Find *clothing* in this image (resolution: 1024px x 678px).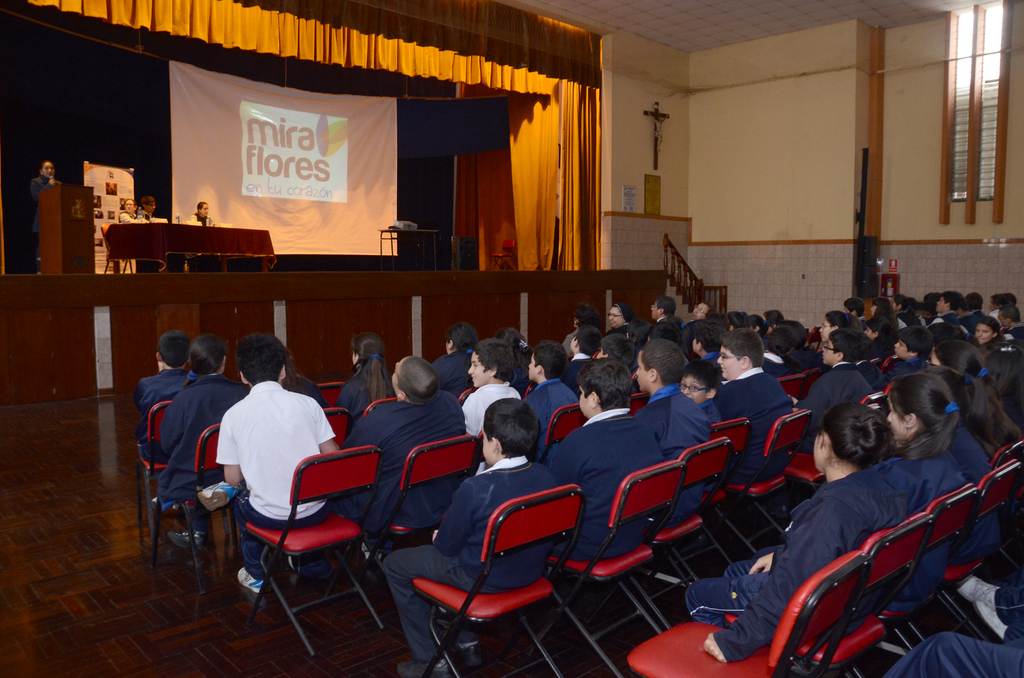
BBox(710, 365, 795, 485).
